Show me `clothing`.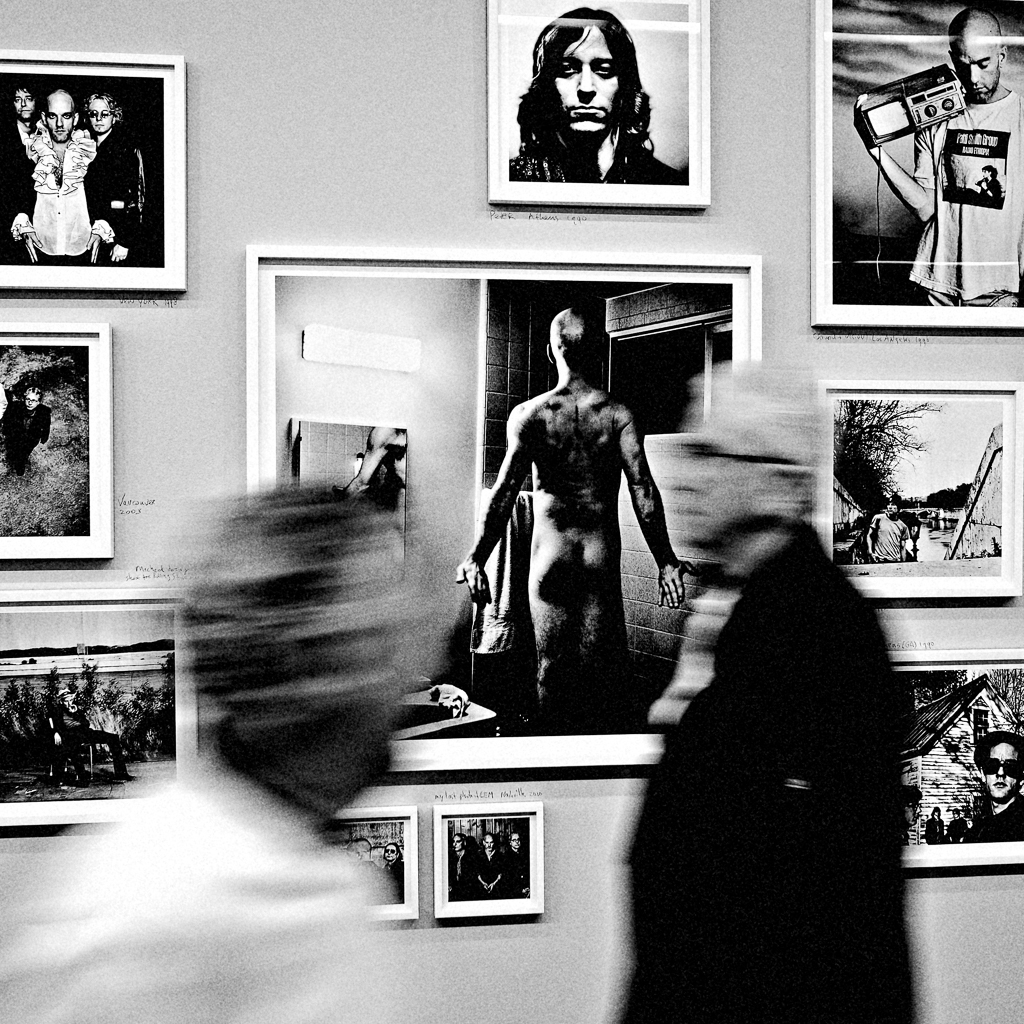
`clothing` is here: 514,126,688,198.
